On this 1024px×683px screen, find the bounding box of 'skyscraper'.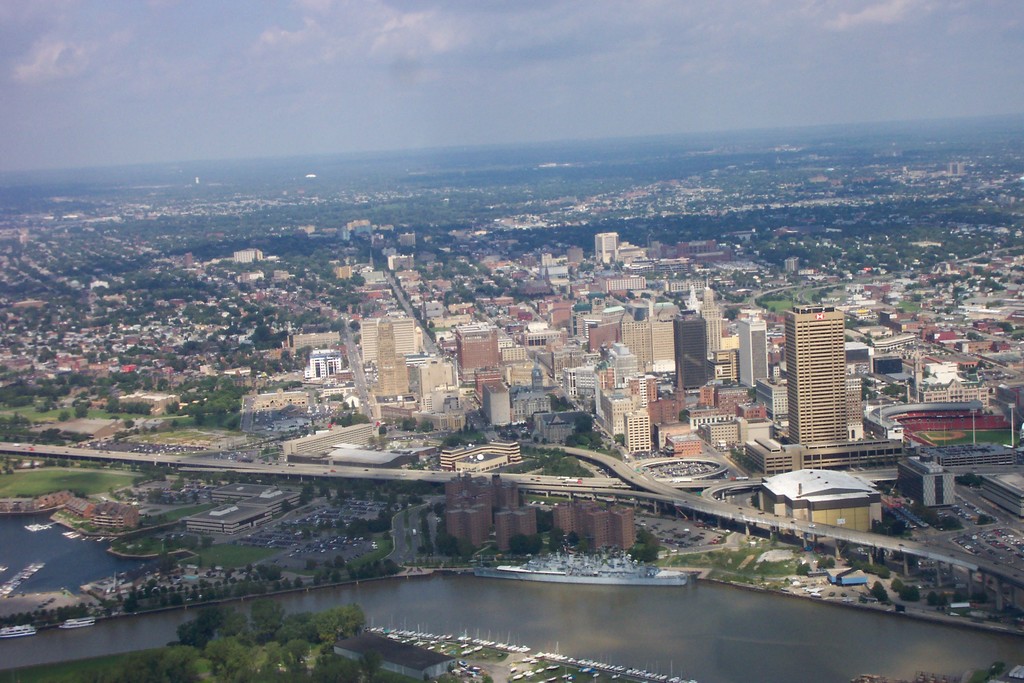
Bounding box: l=616, t=314, r=671, b=366.
